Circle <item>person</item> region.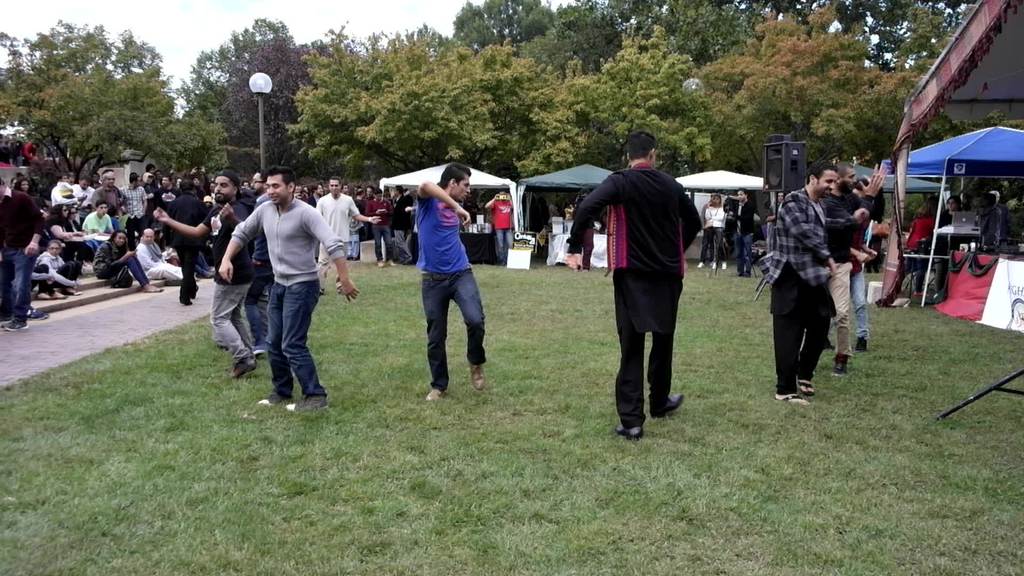
Region: l=976, t=194, r=1004, b=253.
